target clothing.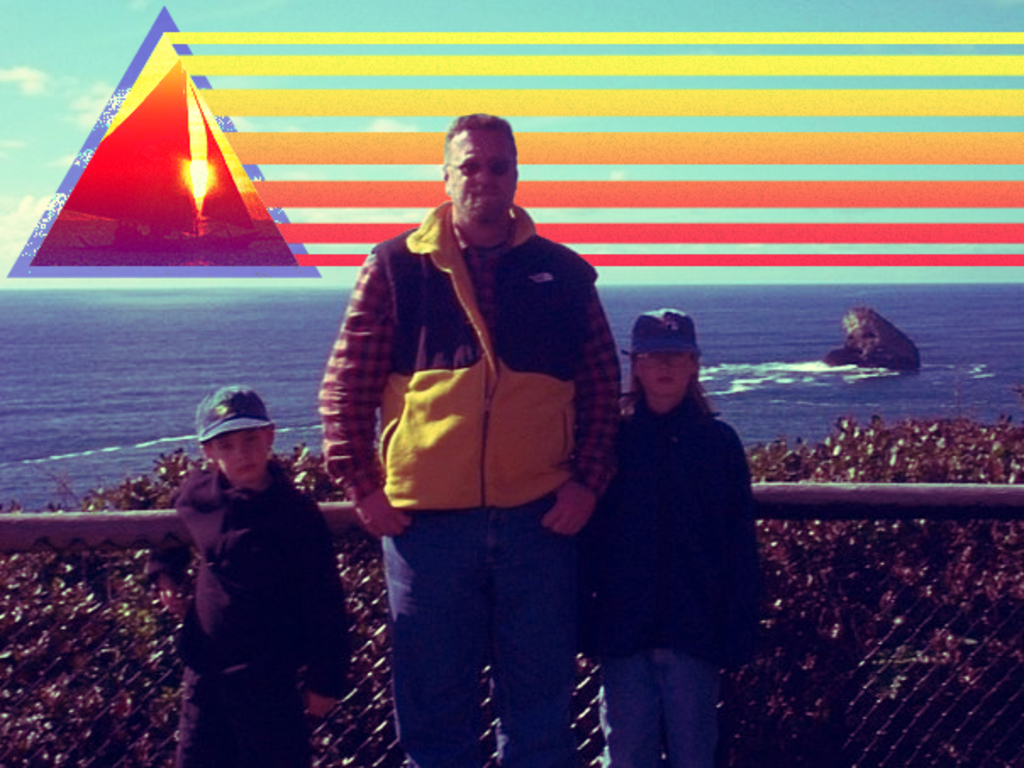
Target region: 320,198,622,766.
